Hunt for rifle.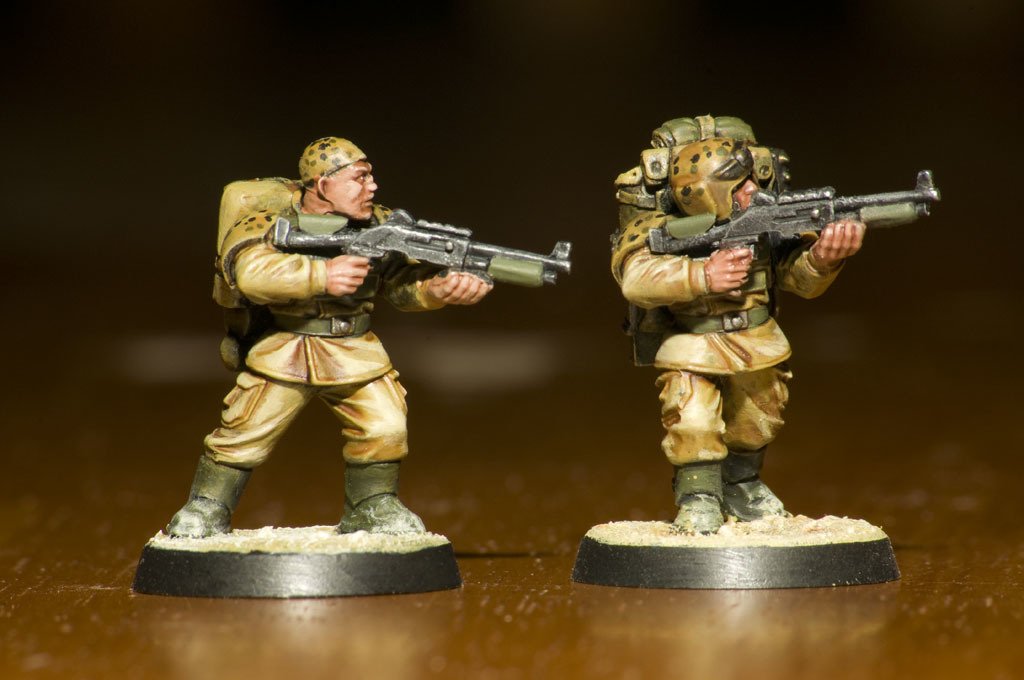
Hunted down at box(264, 199, 579, 296).
